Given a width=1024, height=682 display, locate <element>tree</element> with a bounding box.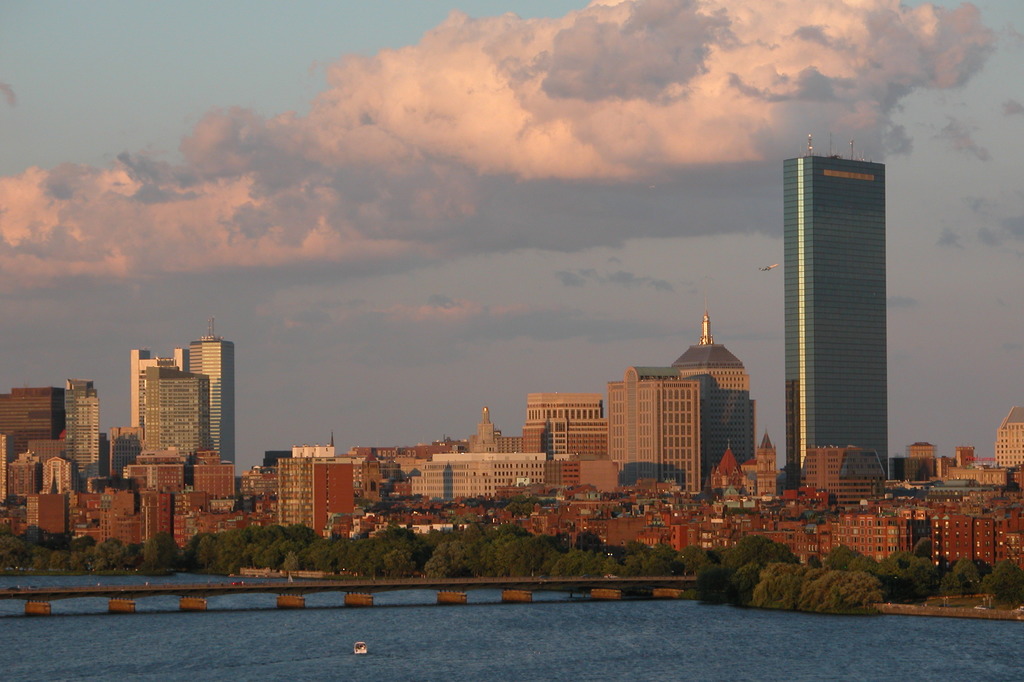
Located: pyautogui.locateOnScreen(192, 538, 217, 569).
